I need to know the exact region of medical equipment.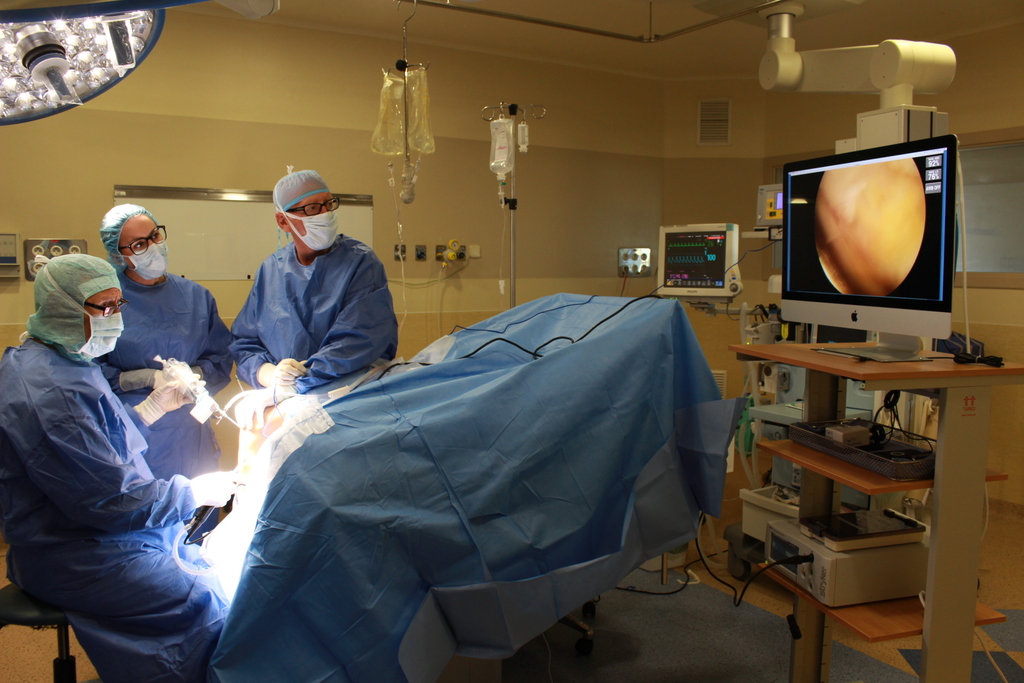
Region: region(166, 457, 239, 583).
